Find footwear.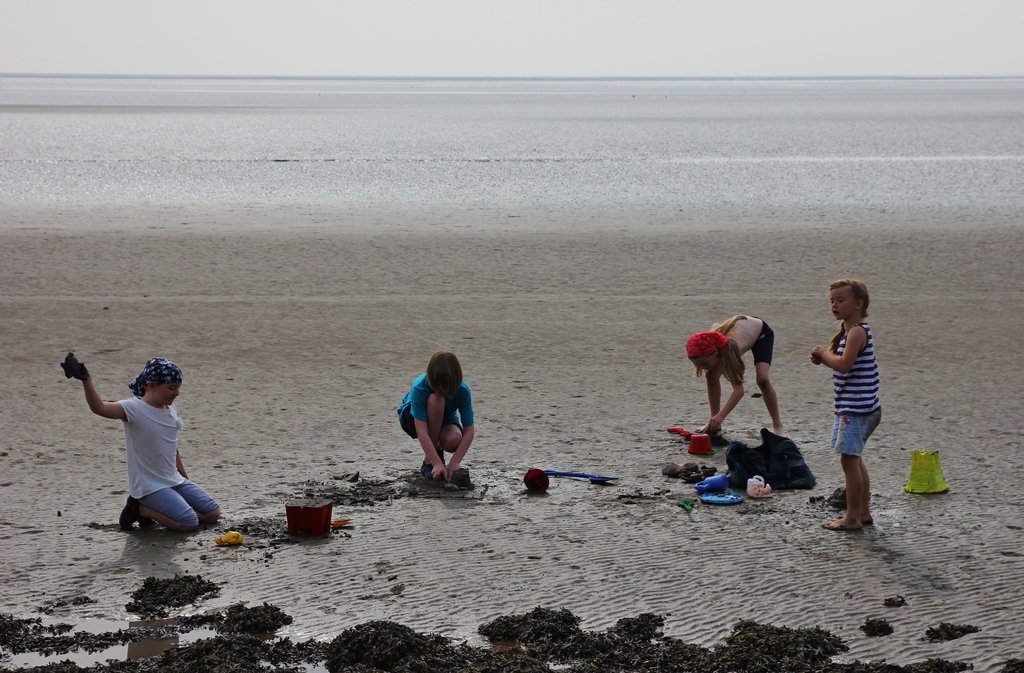
(left=118, top=495, right=142, bottom=530).
